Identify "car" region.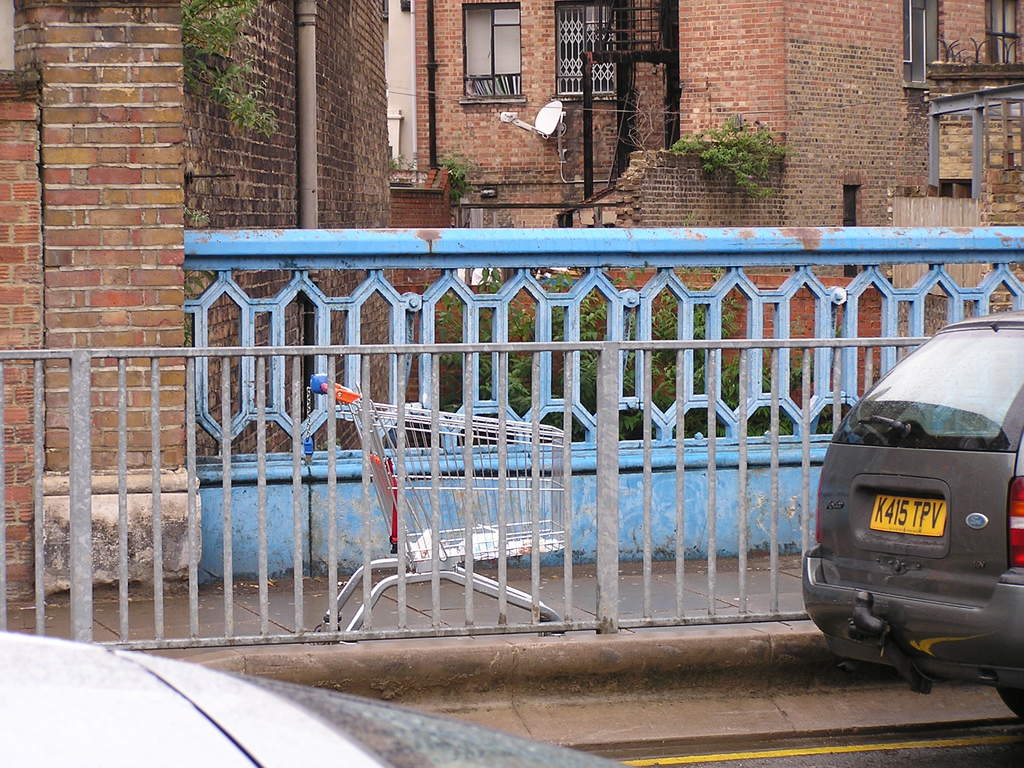
Region: BBox(801, 303, 1023, 705).
